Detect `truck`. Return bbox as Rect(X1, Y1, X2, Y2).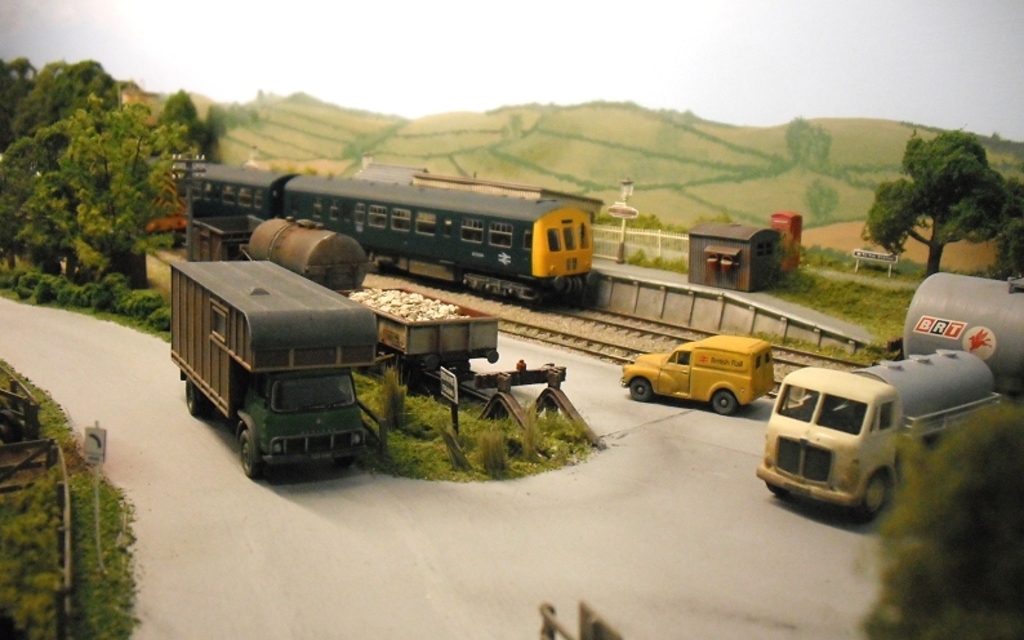
Rect(153, 250, 397, 497).
